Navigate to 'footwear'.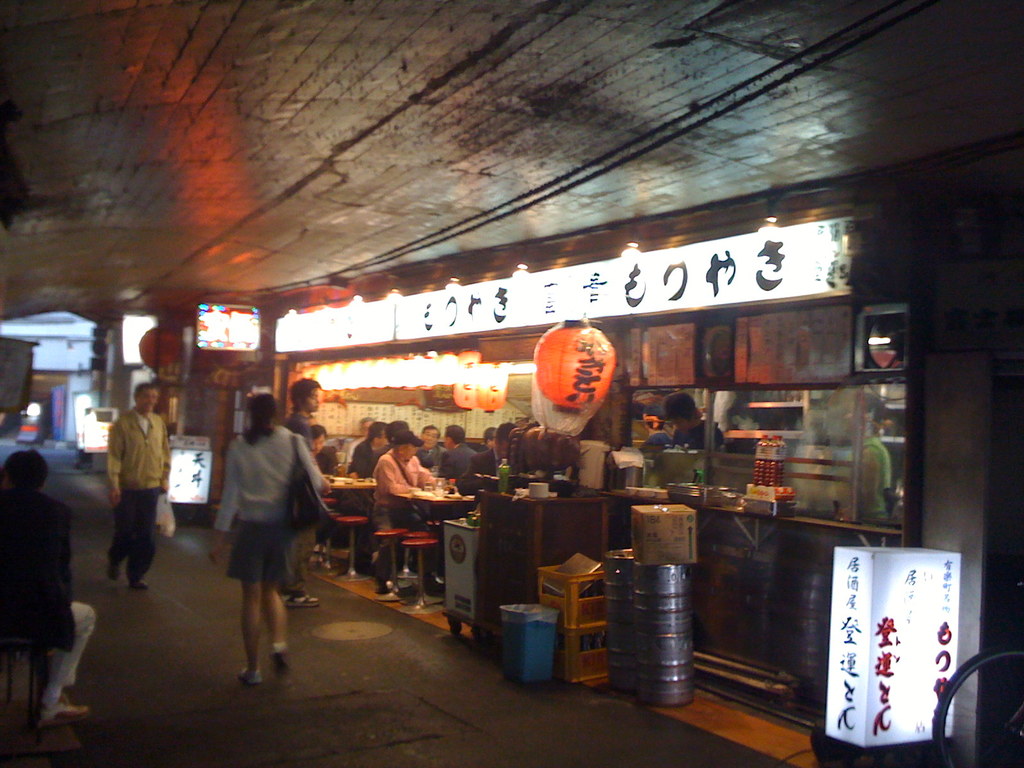
Navigation target: (left=429, top=572, right=446, bottom=590).
